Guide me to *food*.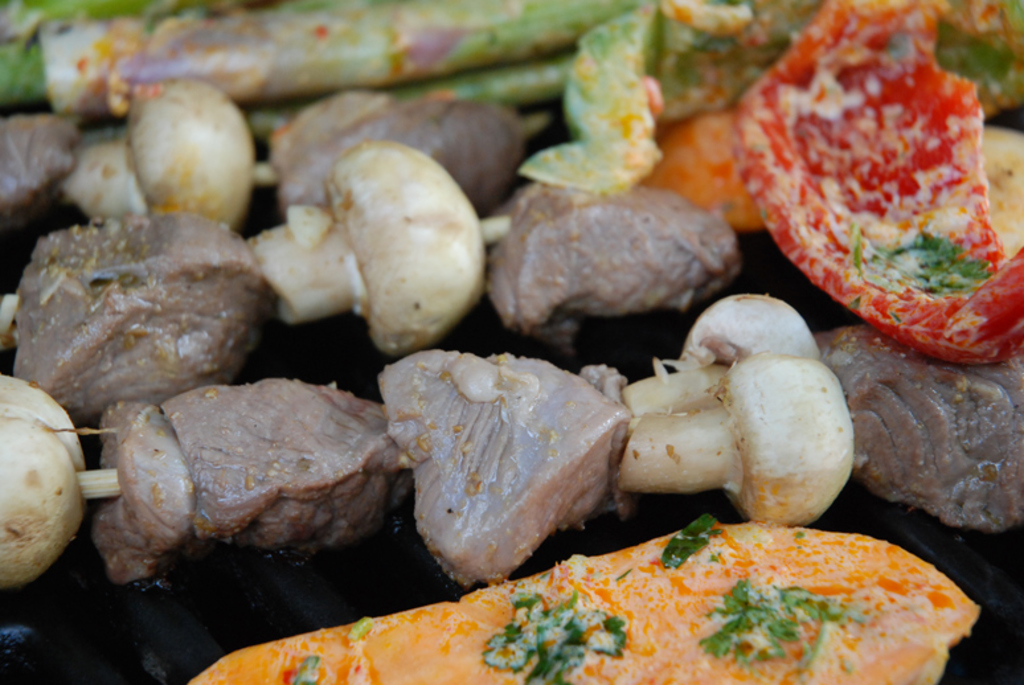
Guidance: rect(246, 138, 490, 353).
